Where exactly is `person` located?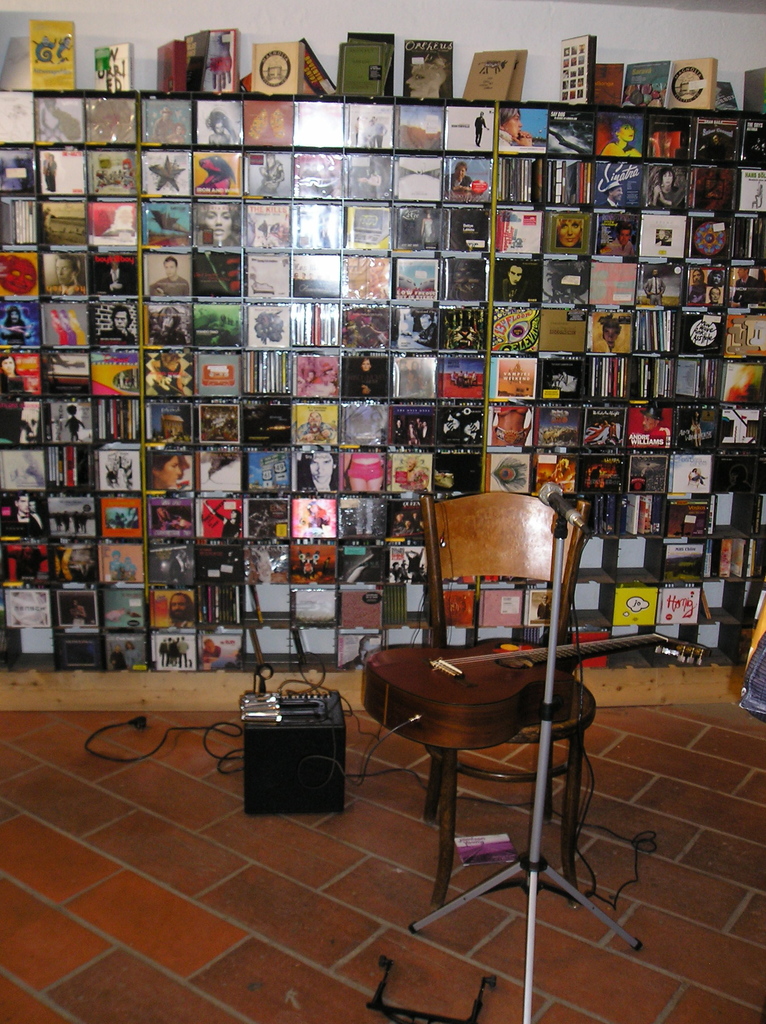
Its bounding box is [left=0, top=353, right=29, bottom=393].
